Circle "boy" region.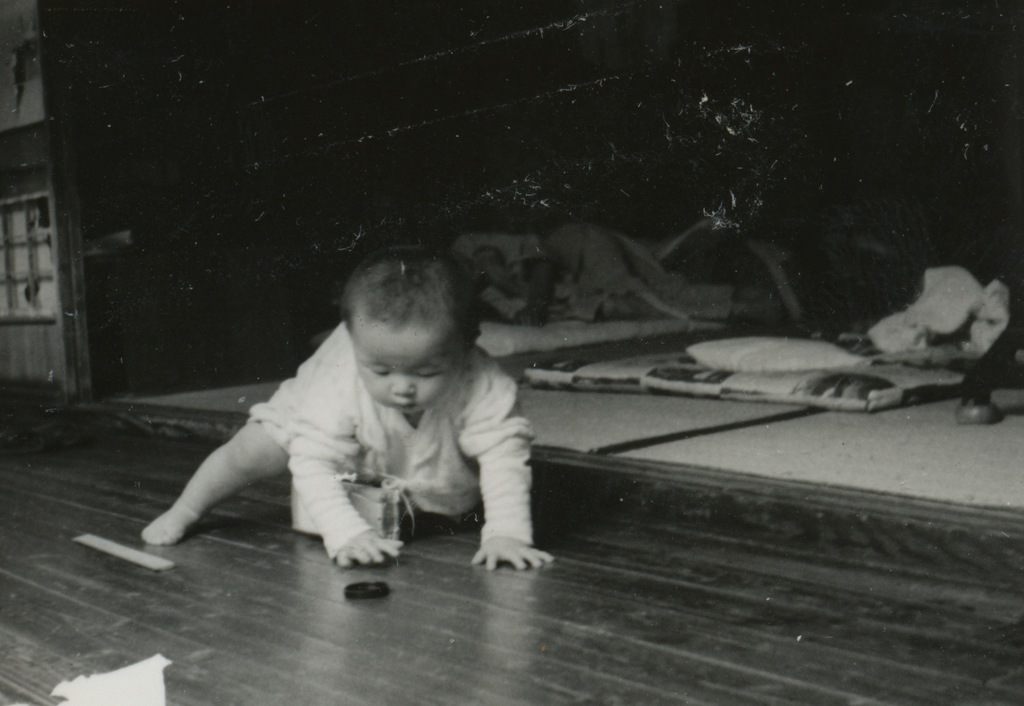
Region: box=[141, 239, 584, 584].
